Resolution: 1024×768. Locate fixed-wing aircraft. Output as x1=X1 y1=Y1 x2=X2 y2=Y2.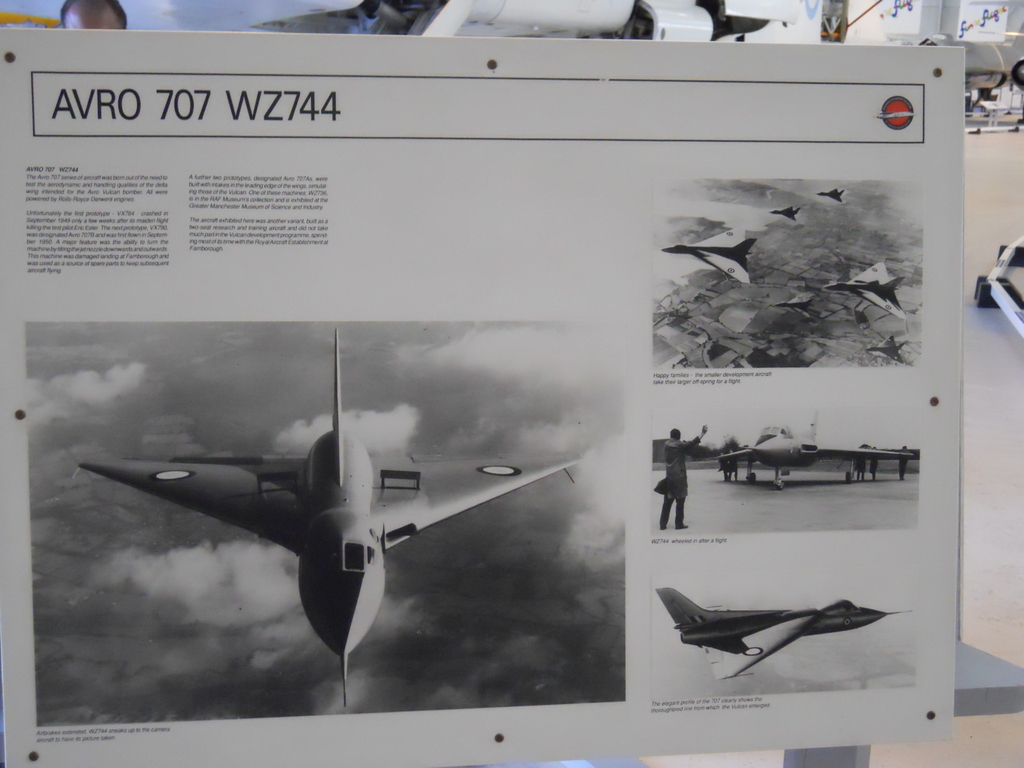
x1=776 y1=291 x2=813 y2=318.
